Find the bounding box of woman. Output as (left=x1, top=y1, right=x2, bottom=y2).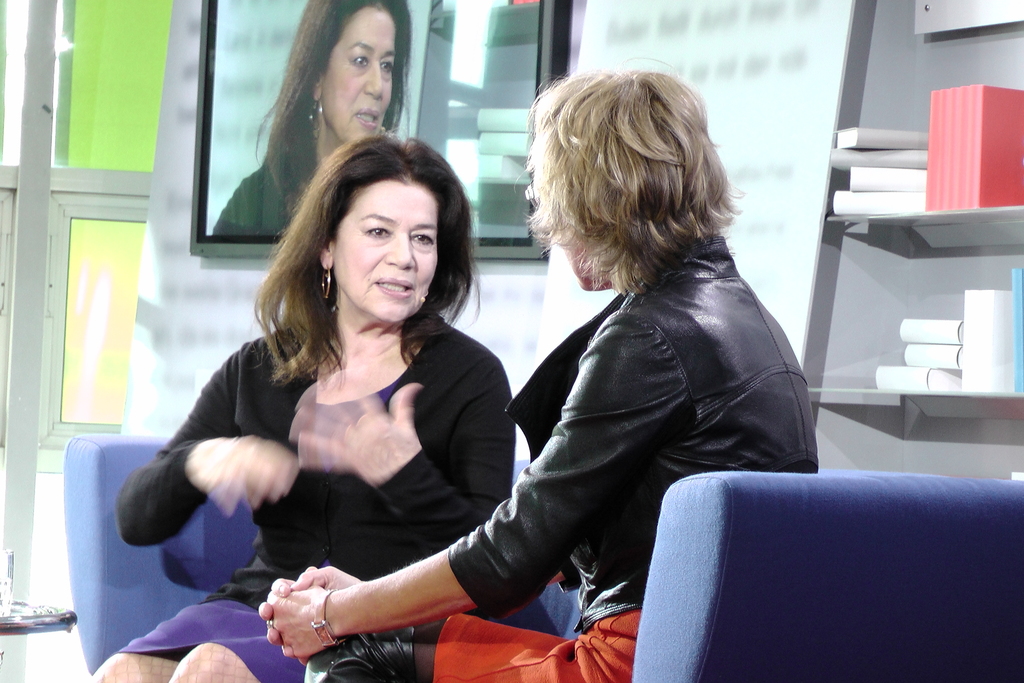
(left=85, top=128, right=516, bottom=682).
